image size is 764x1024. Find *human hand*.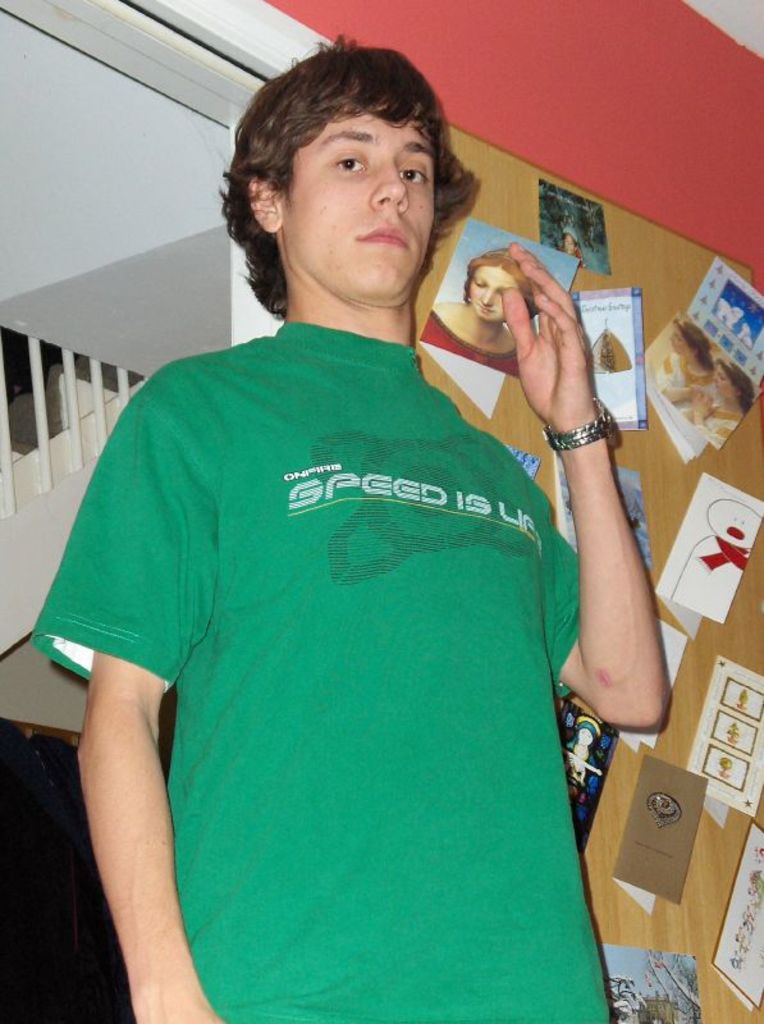
(left=132, top=1000, right=230, bottom=1023).
